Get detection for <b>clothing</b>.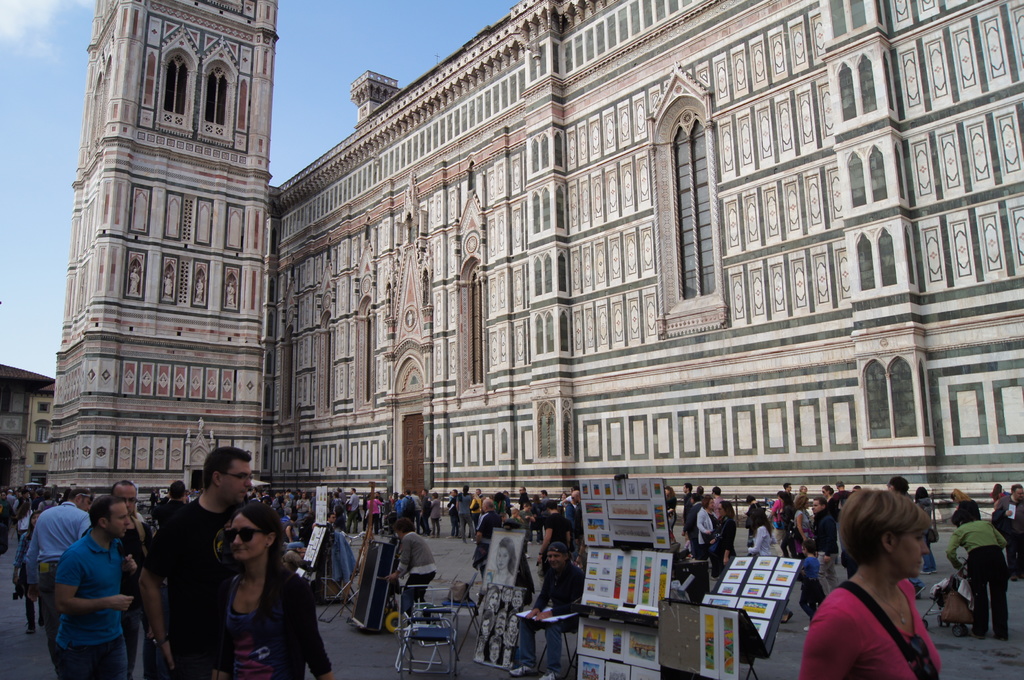
Detection: 801,583,940,679.
